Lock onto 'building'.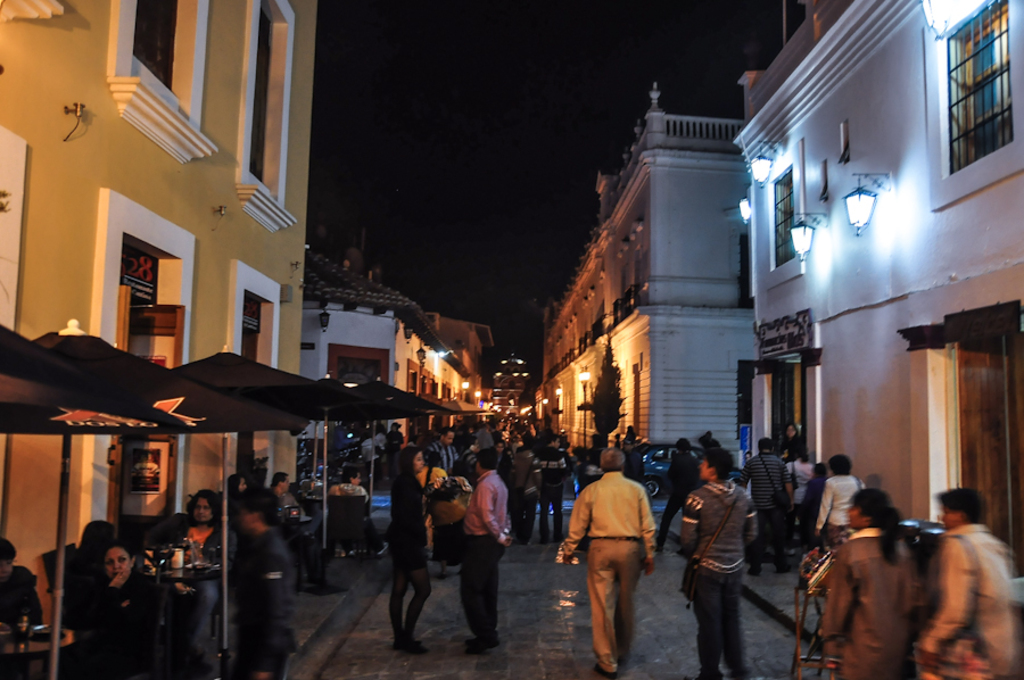
Locked: 530 72 744 471.
